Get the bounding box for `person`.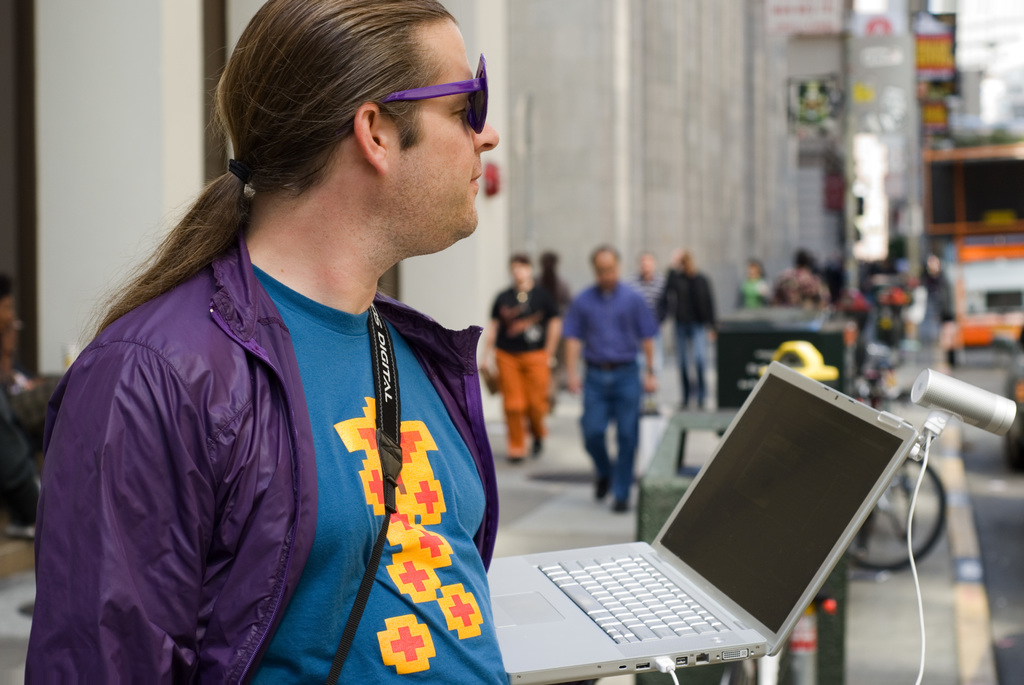
[565,247,664,512].
